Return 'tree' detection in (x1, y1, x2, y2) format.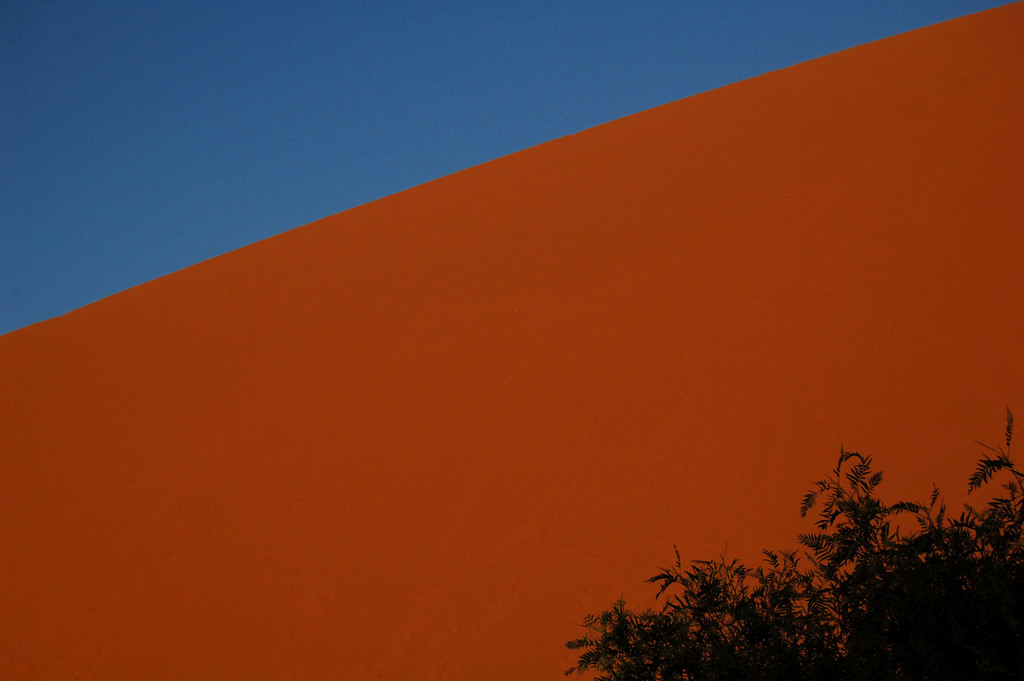
(561, 439, 1023, 680).
